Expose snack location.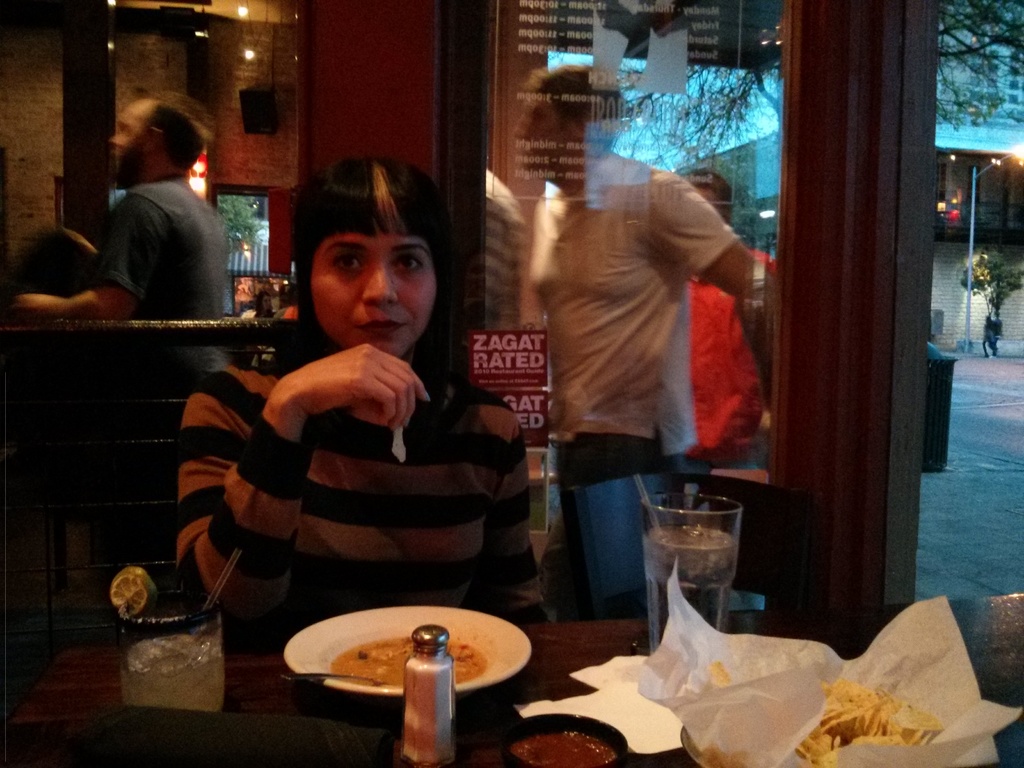
Exposed at left=707, top=669, right=947, bottom=767.
